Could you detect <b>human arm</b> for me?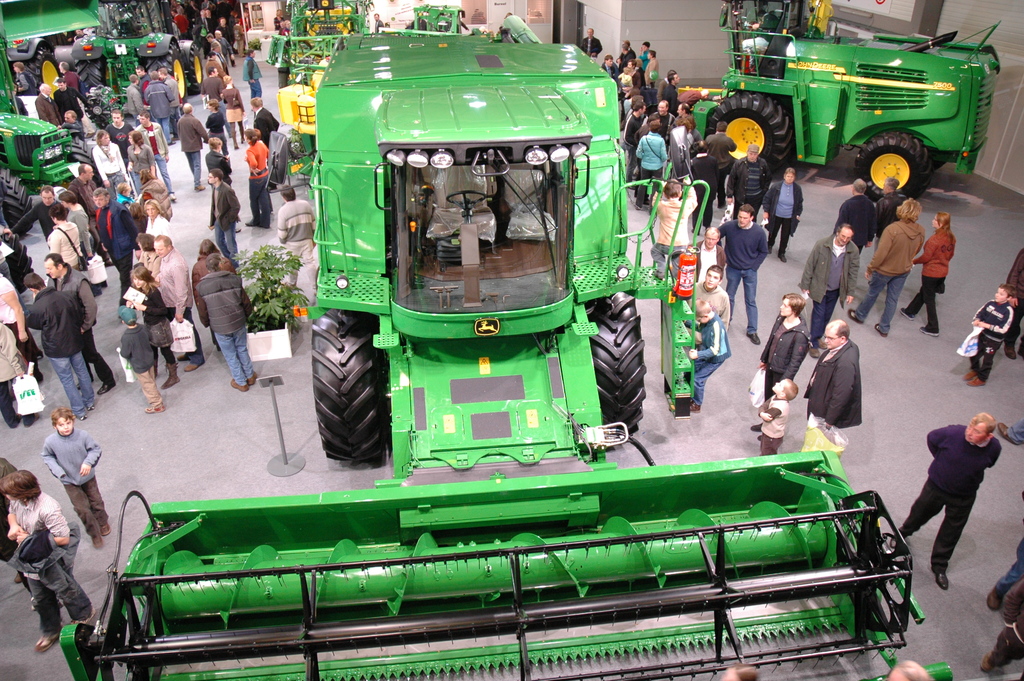
Detection result: rect(726, 161, 742, 199).
